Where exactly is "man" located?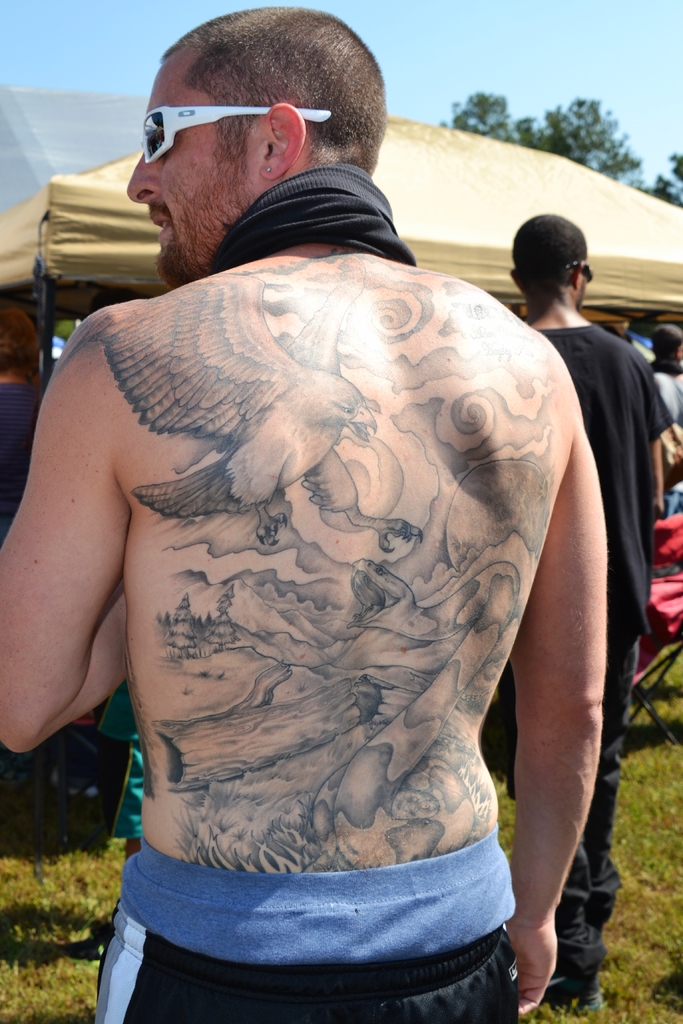
Its bounding box is <box>654,323,682,424</box>.
